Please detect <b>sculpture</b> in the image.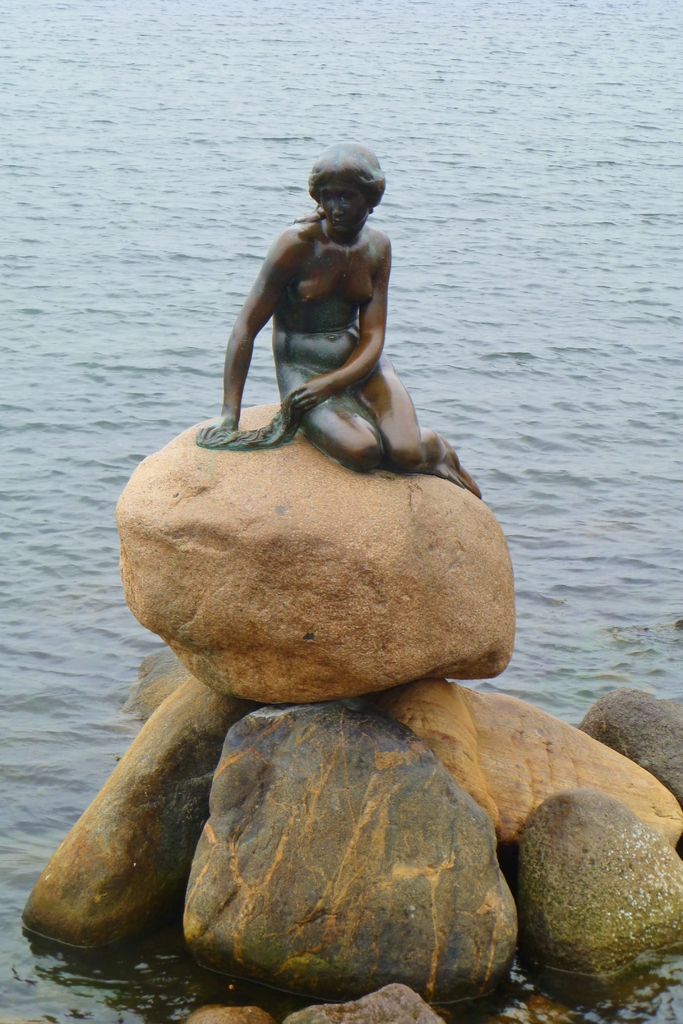
<region>194, 141, 459, 550</region>.
